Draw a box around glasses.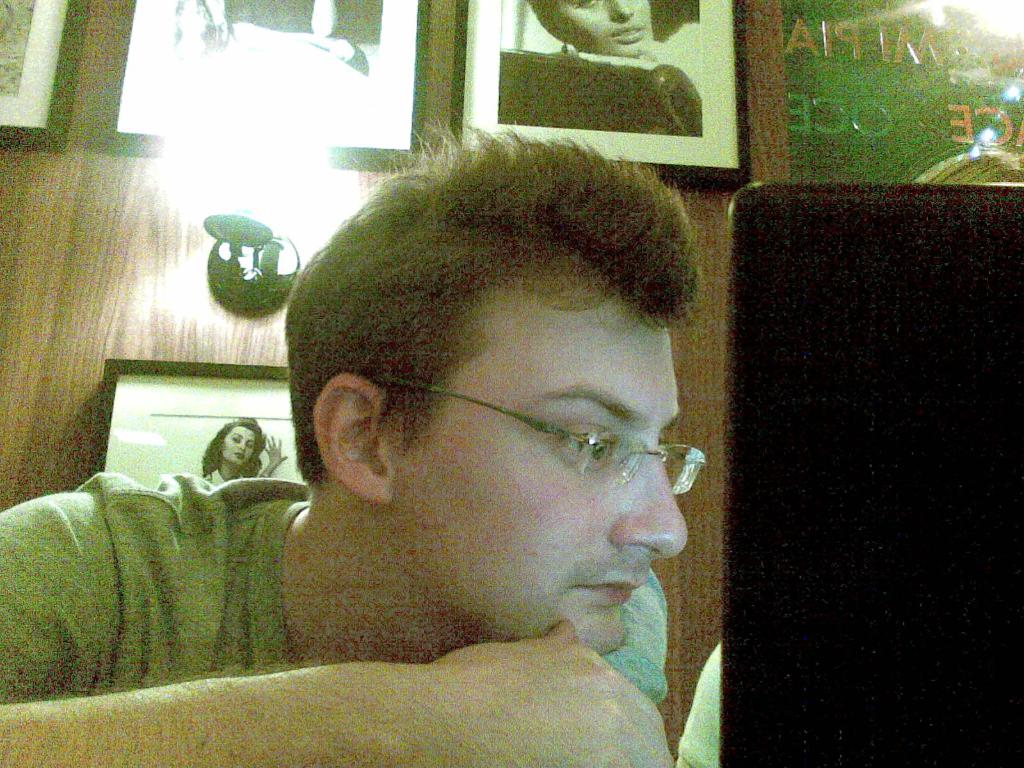
bbox=[410, 363, 688, 509].
